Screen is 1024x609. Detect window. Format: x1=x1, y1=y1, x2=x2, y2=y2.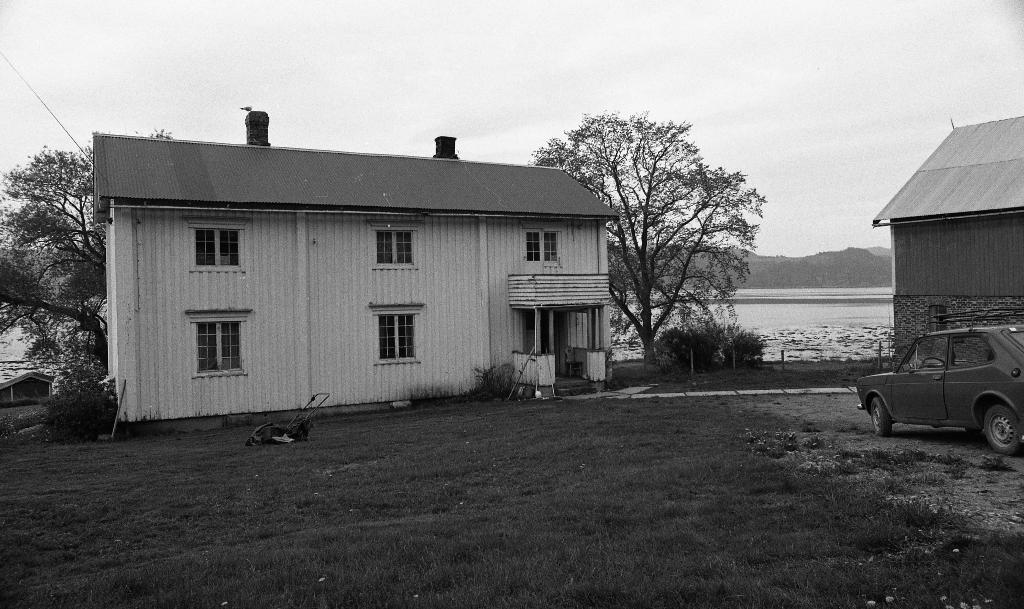
x1=376, y1=231, x2=414, y2=263.
